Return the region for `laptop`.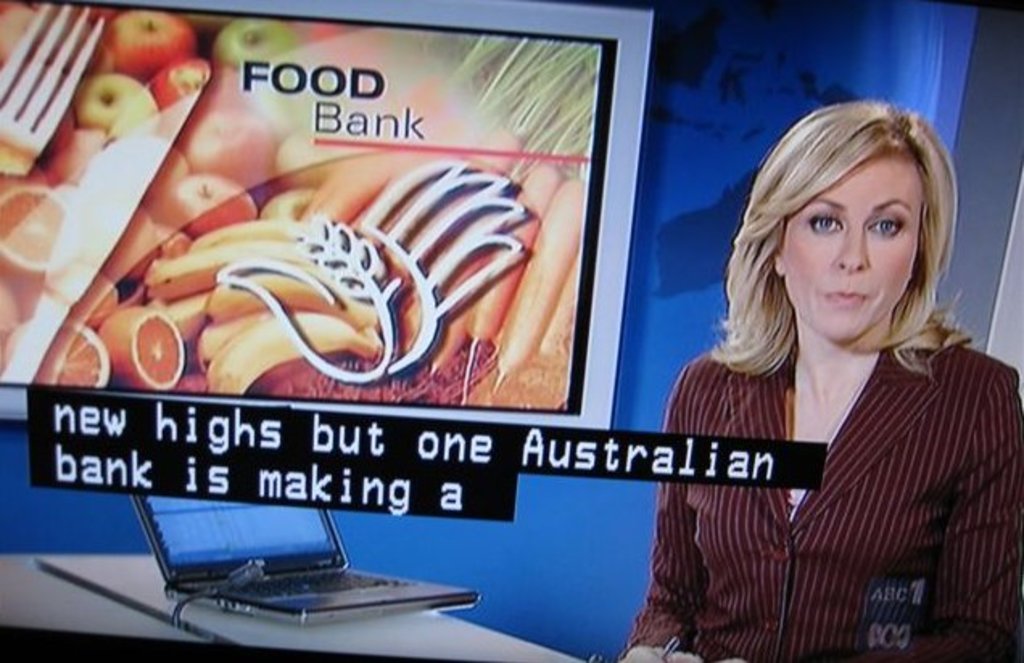
rect(100, 496, 488, 628).
